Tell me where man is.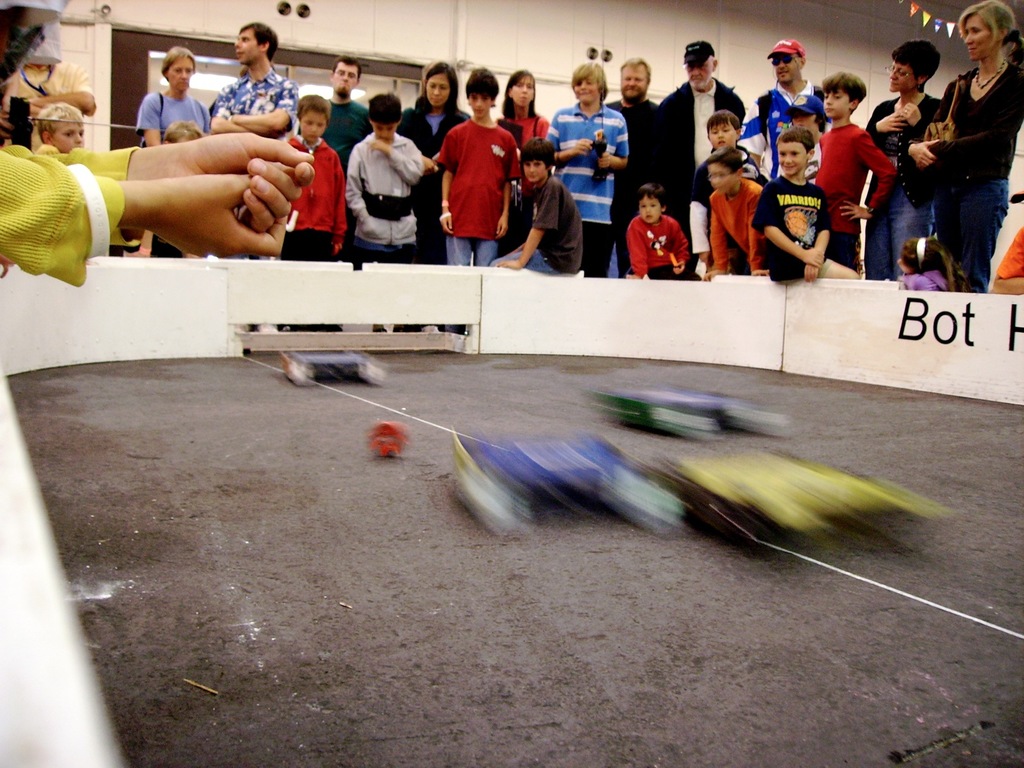
man is at x1=659 y1=46 x2=742 y2=186.
